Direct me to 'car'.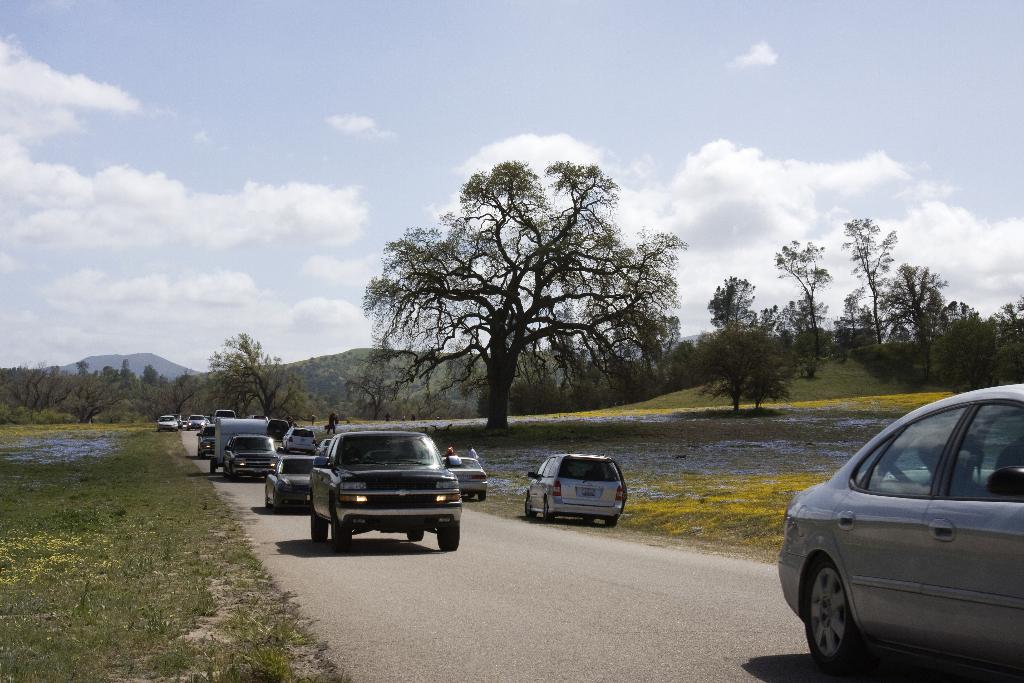
Direction: rect(527, 452, 630, 524).
